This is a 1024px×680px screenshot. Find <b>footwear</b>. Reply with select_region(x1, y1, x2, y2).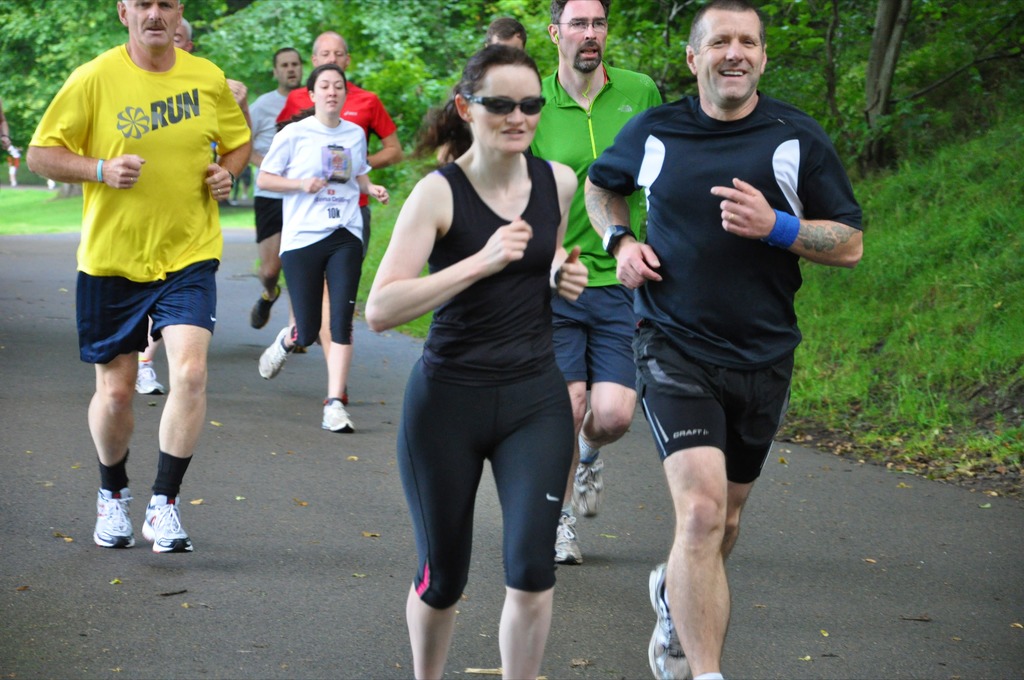
select_region(252, 277, 285, 332).
